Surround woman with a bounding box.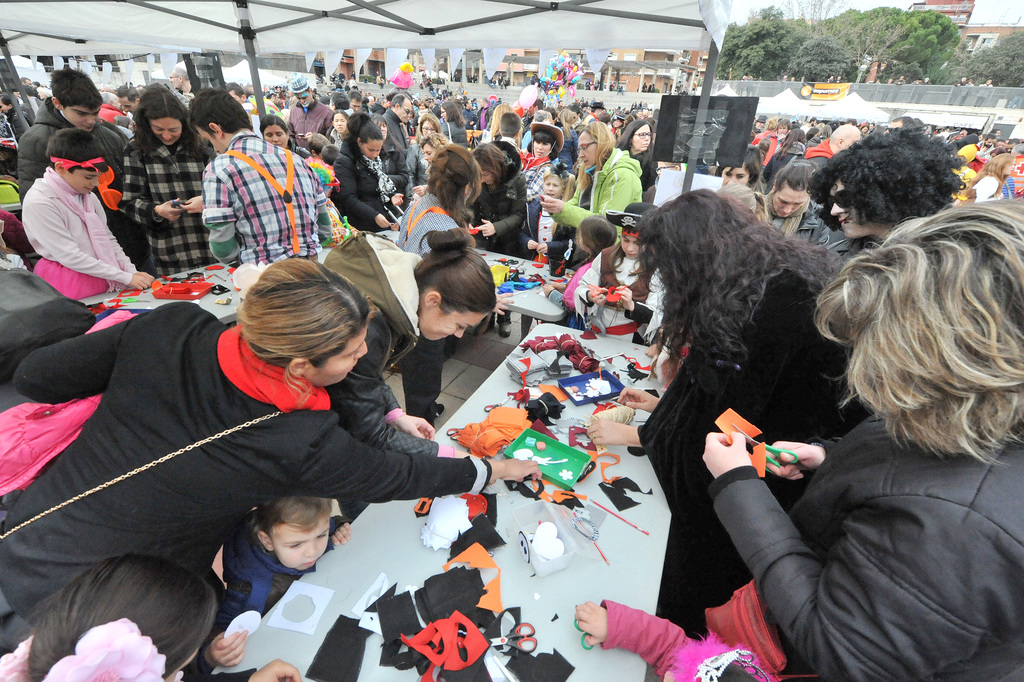
520 128 554 201.
